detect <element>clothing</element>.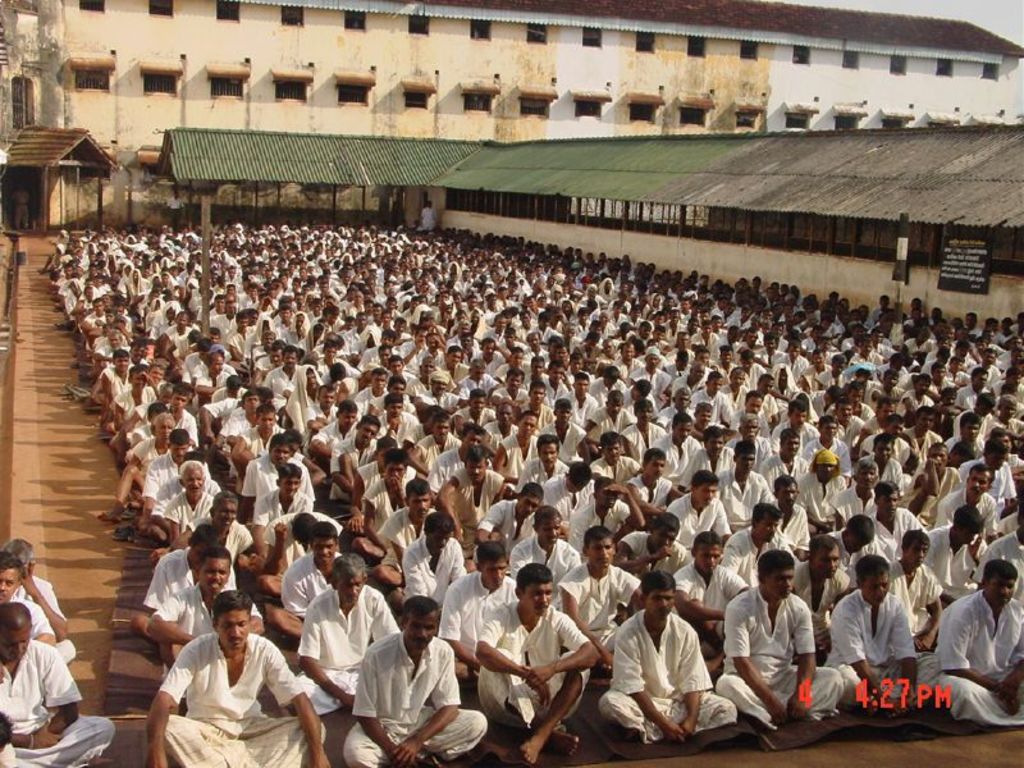
Detected at (left=902, top=429, right=936, bottom=467).
